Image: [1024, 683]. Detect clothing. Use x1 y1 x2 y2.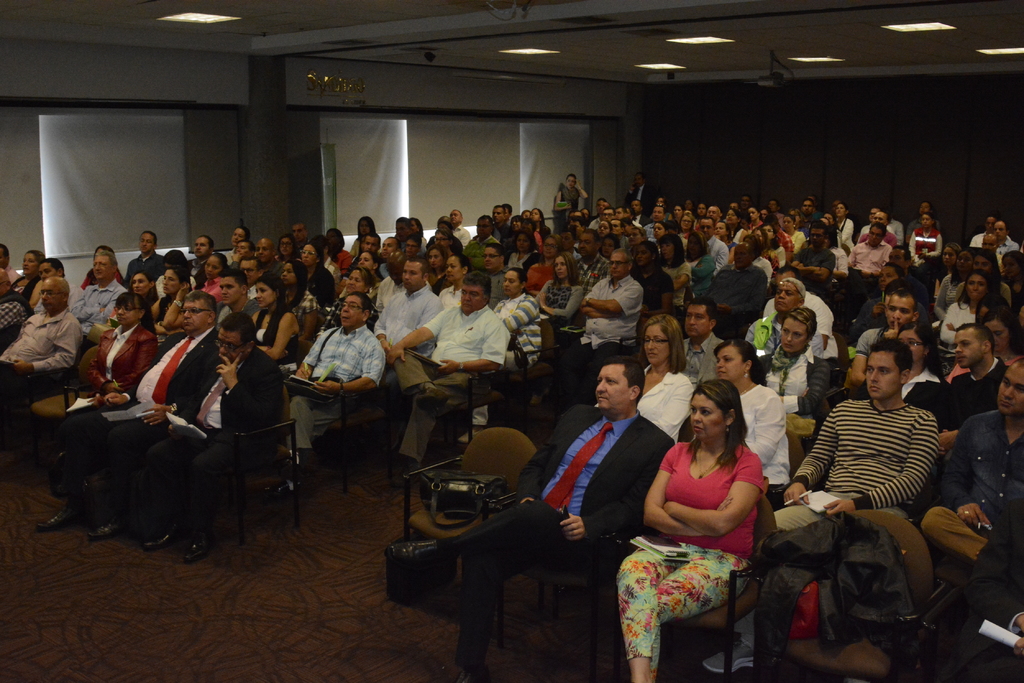
291 293 391 466.
